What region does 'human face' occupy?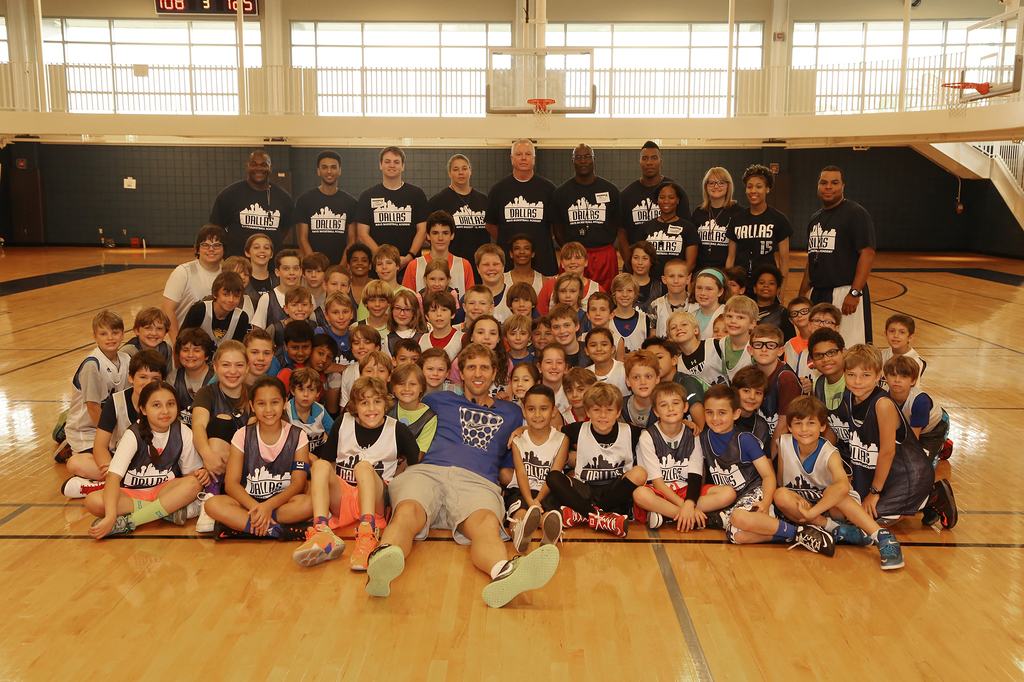
x1=249, y1=157, x2=271, y2=175.
